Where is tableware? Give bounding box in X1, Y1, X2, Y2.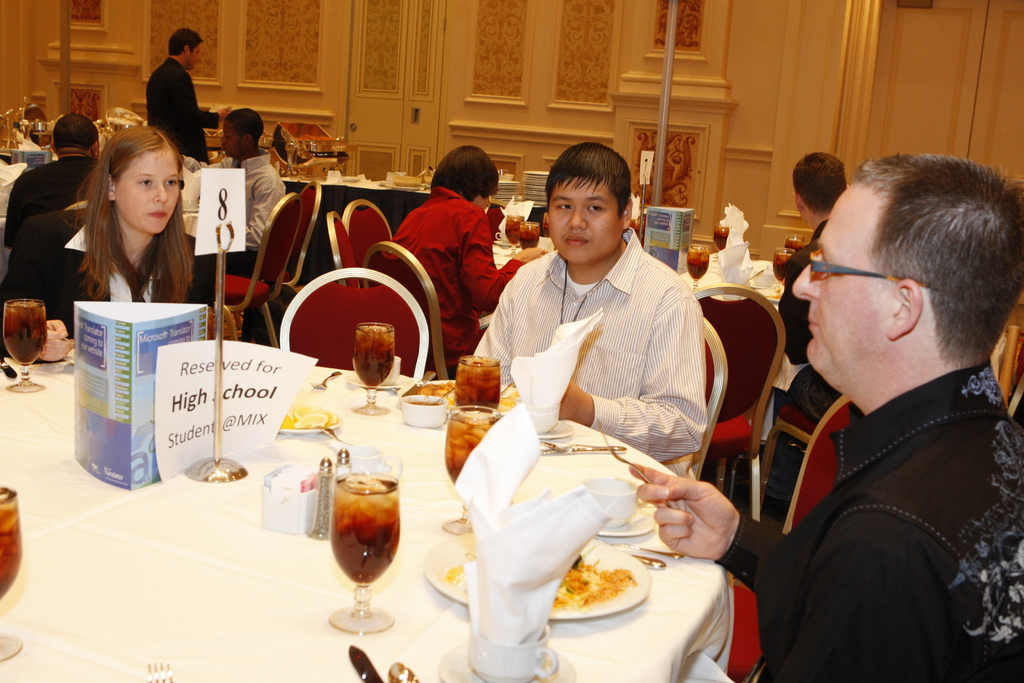
378, 354, 404, 387.
